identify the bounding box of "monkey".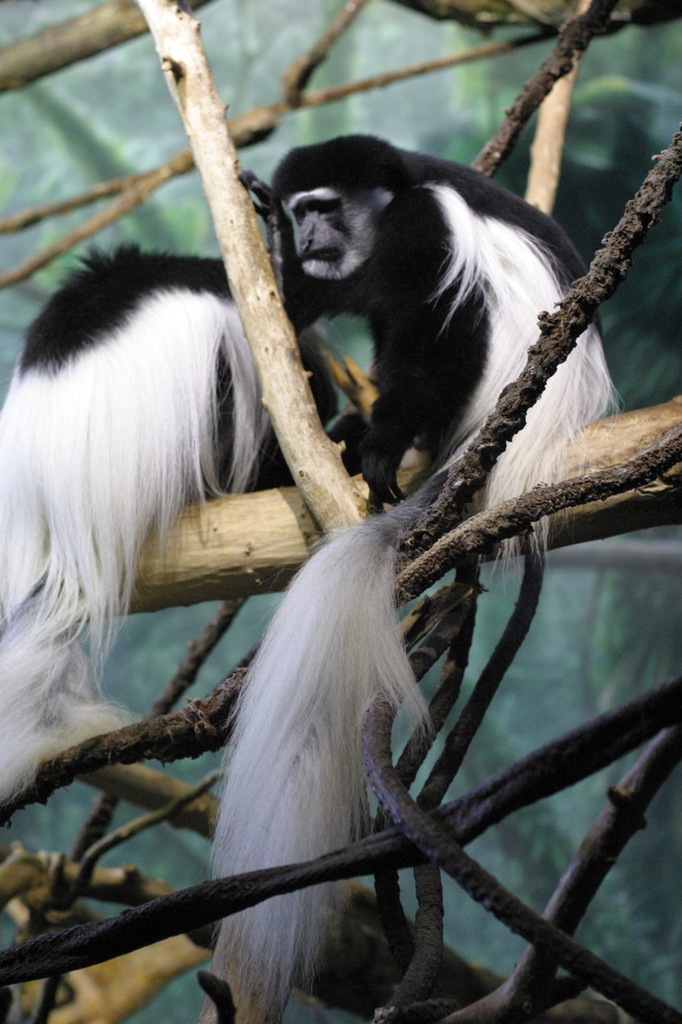
{"x1": 0, "y1": 246, "x2": 358, "y2": 809}.
